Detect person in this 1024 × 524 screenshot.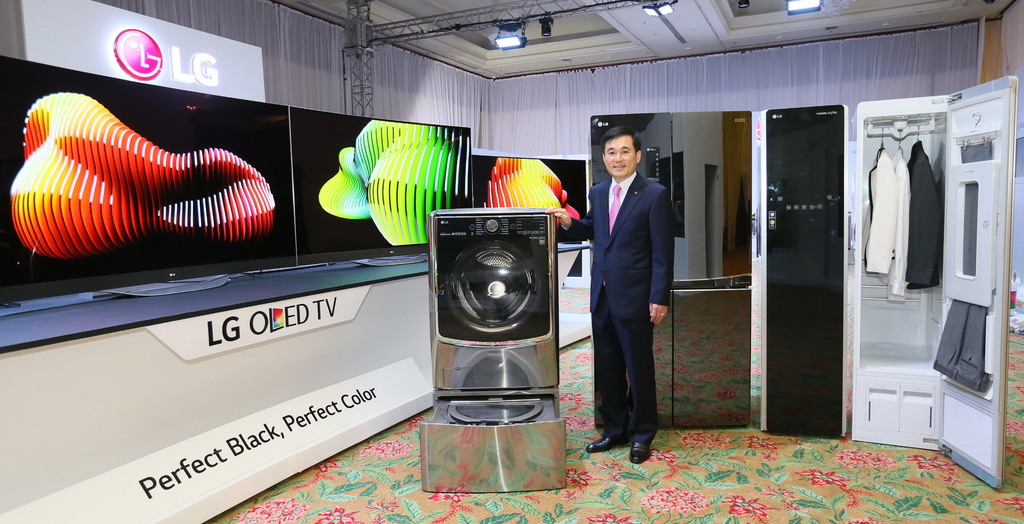
Detection: rect(547, 127, 680, 467).
